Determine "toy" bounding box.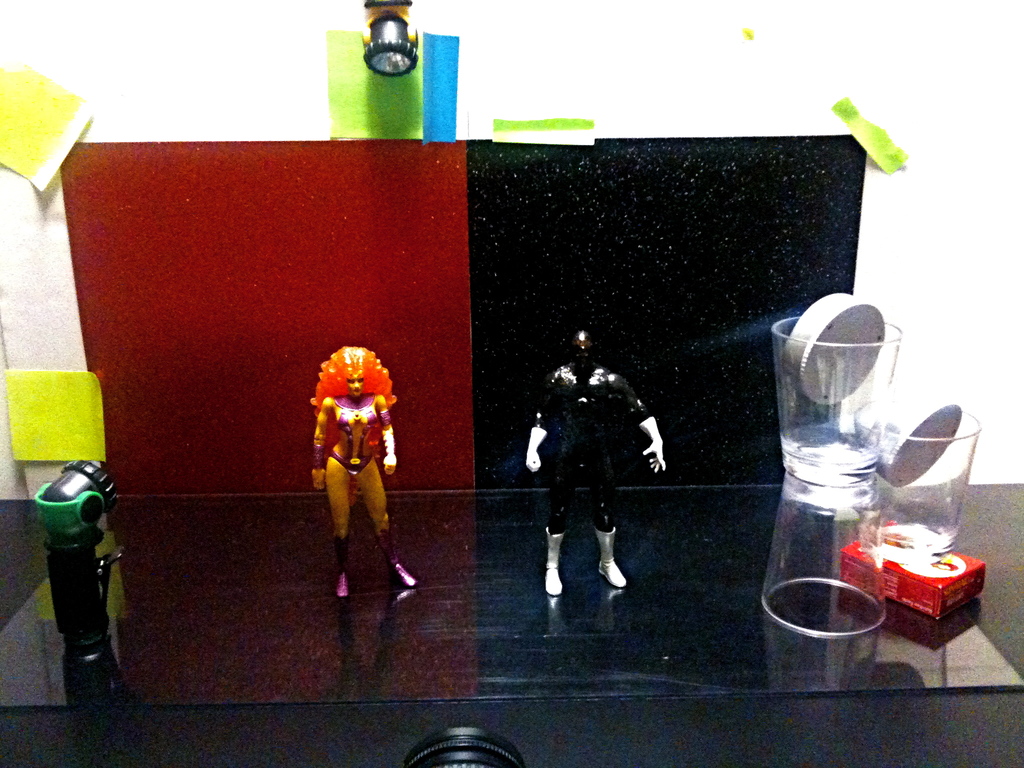
Determined: rect(526, 330, 669, 596).
